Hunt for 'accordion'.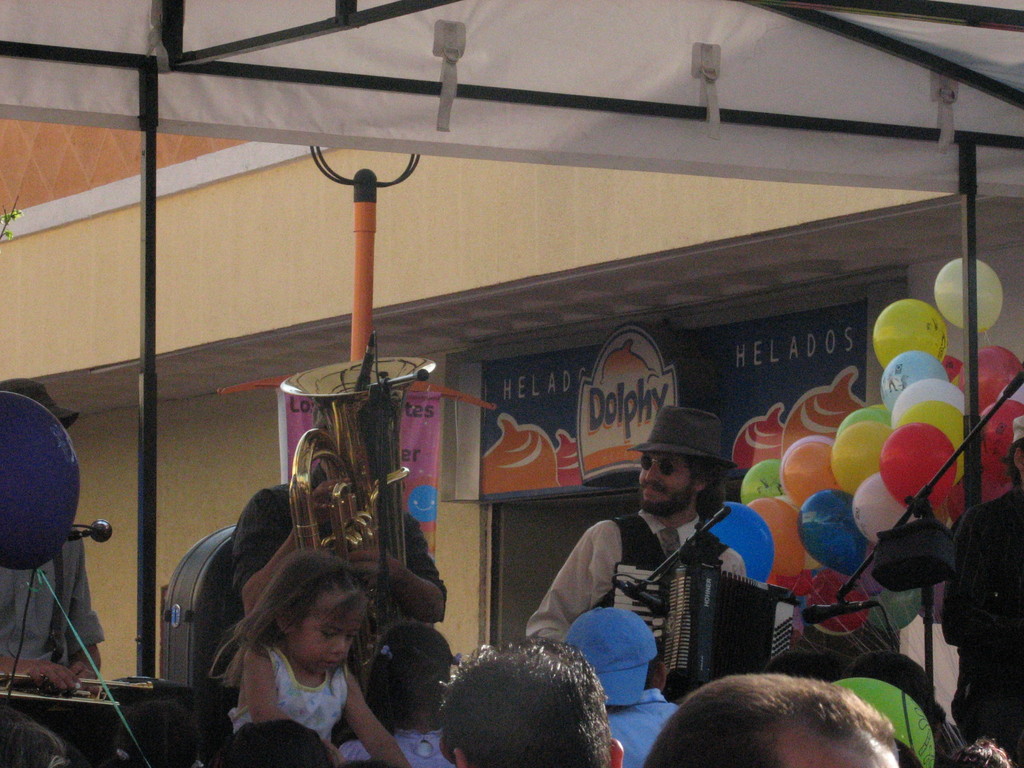
Hunted down at x1=593 y1=547 x2=803 y2=679.
